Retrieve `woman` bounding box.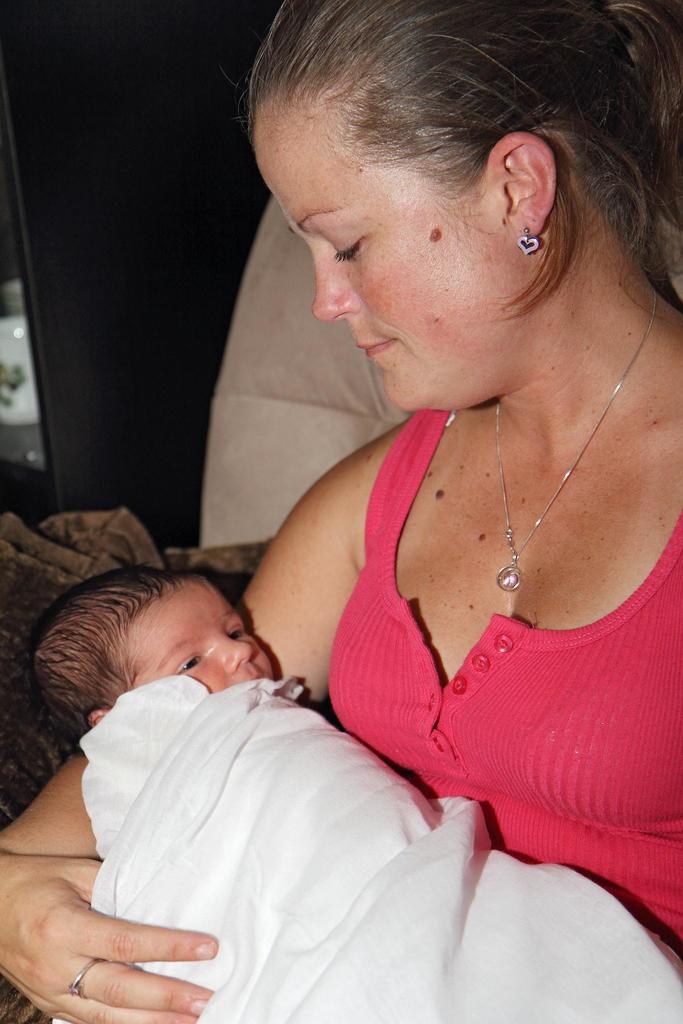
Bounding box: select_region(0, 0, 682, 1023).
